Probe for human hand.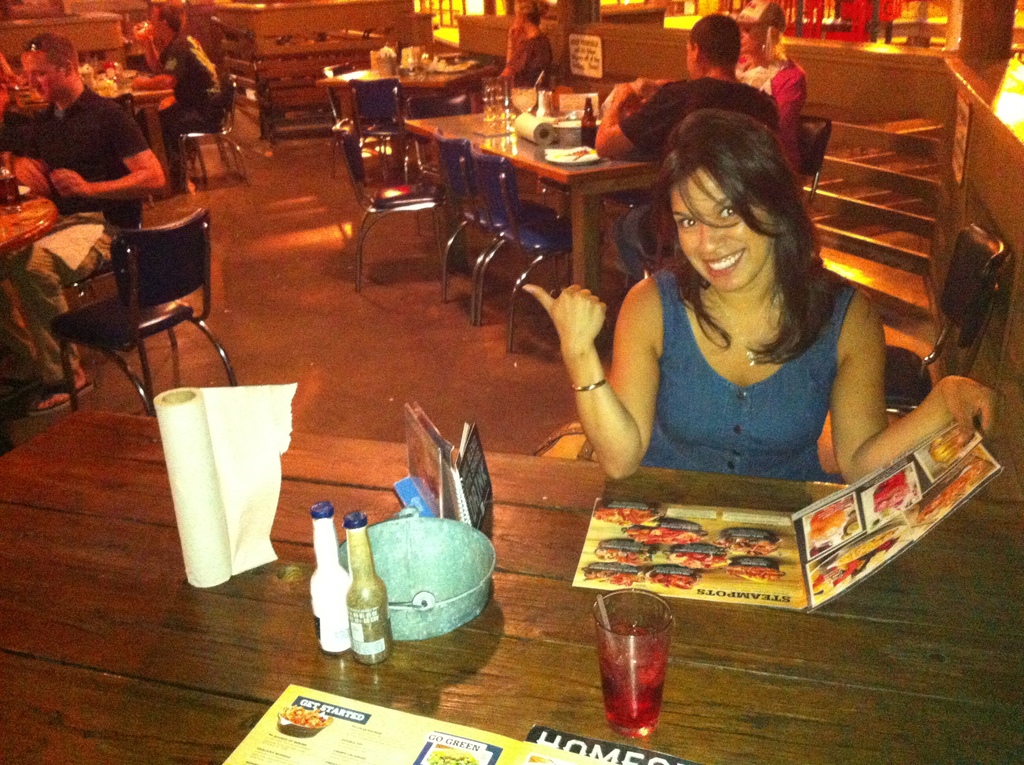
Probe result: (612, 81, 643, 112).
